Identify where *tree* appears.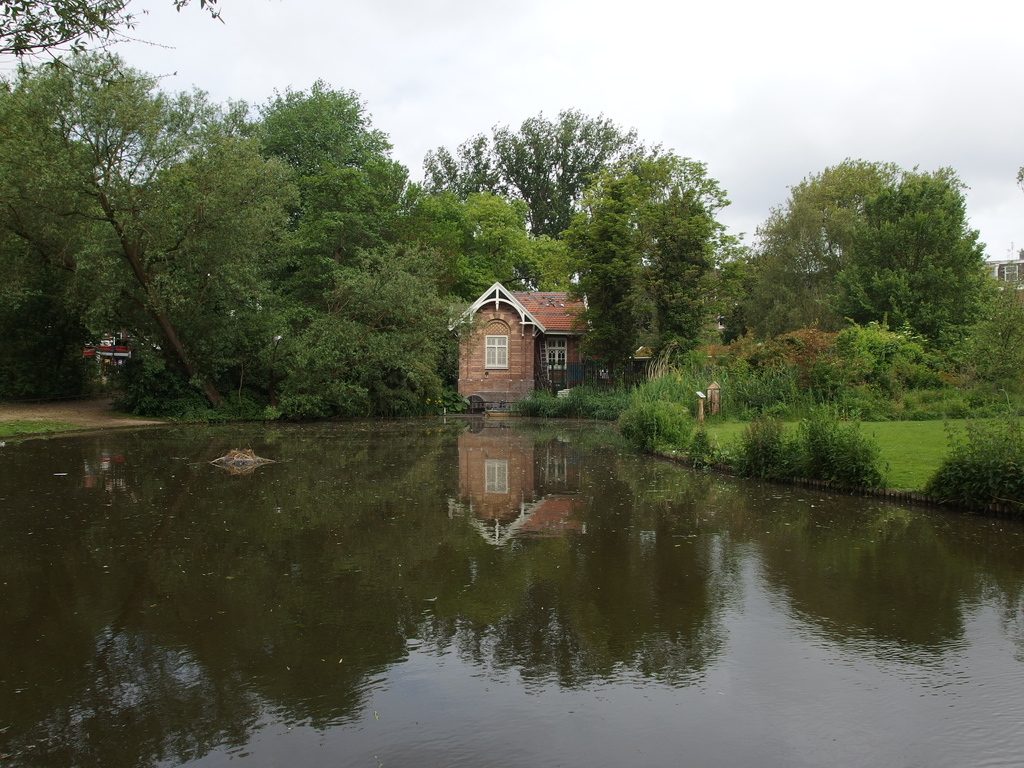
Appears at <bbox>717, 150, 1023, 444</bbox>.
